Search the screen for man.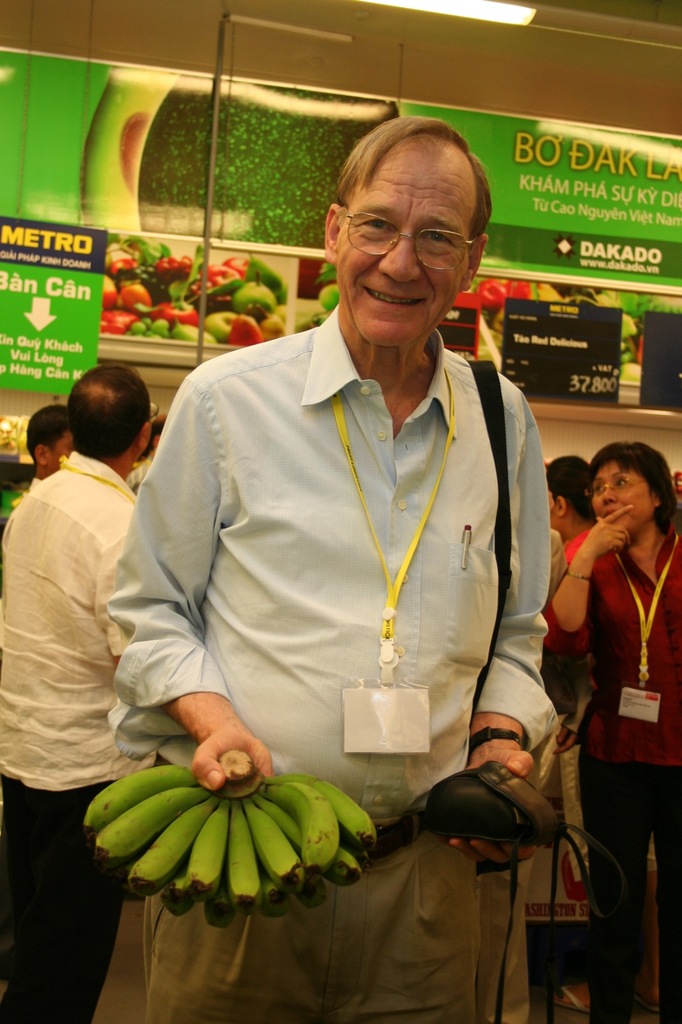
Found at <box>117,148,569,977</box>.
